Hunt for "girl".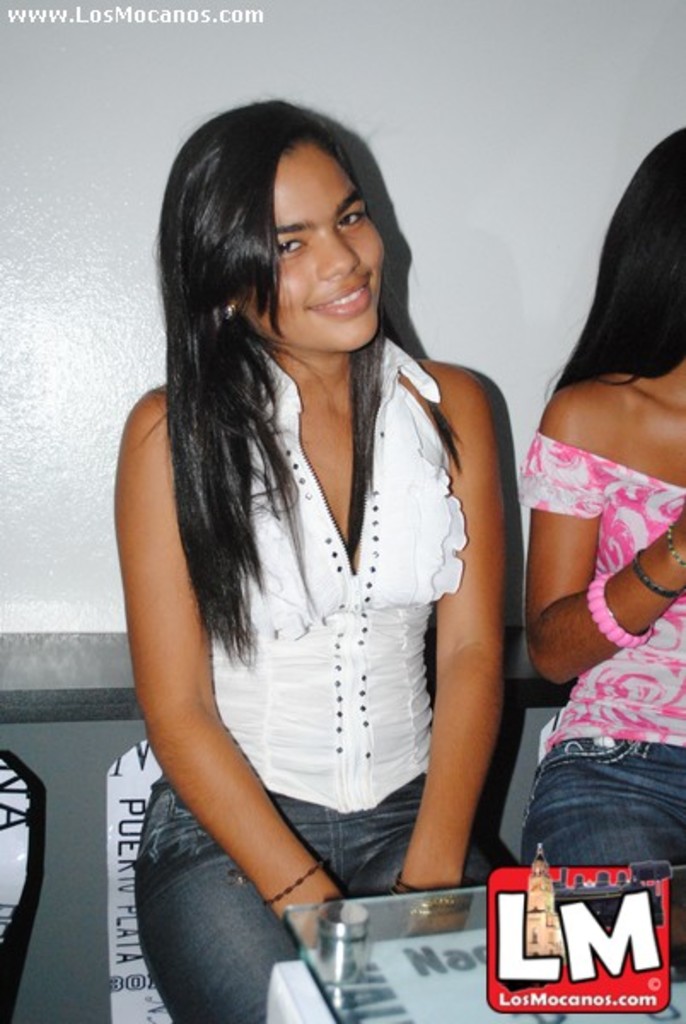
Hunted down at detection(114, 101, 497, 1022).
